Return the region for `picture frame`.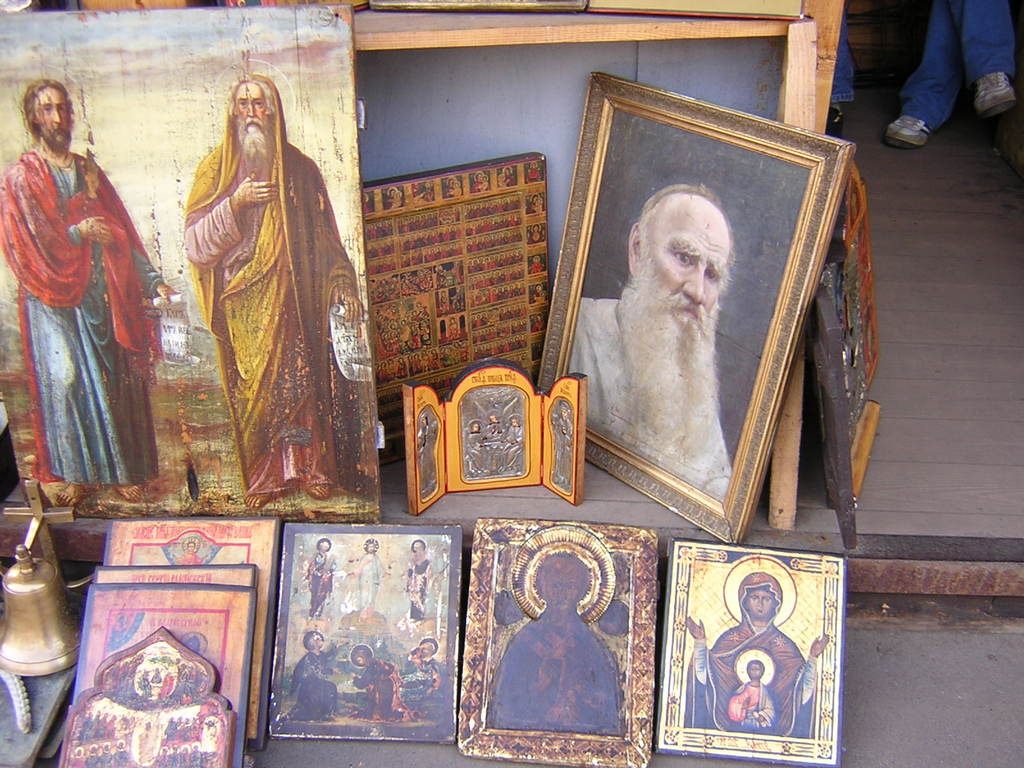
[95, 563, 271, 612].
